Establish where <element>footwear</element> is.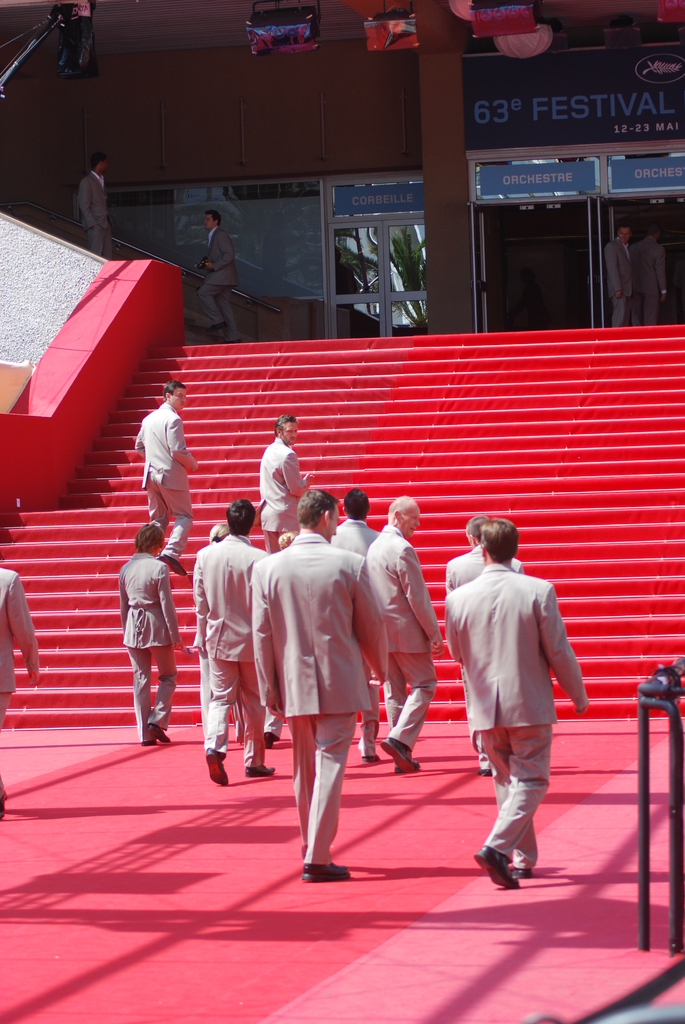
Established at <bbox>469, 846, 522, 890</bbox>.
